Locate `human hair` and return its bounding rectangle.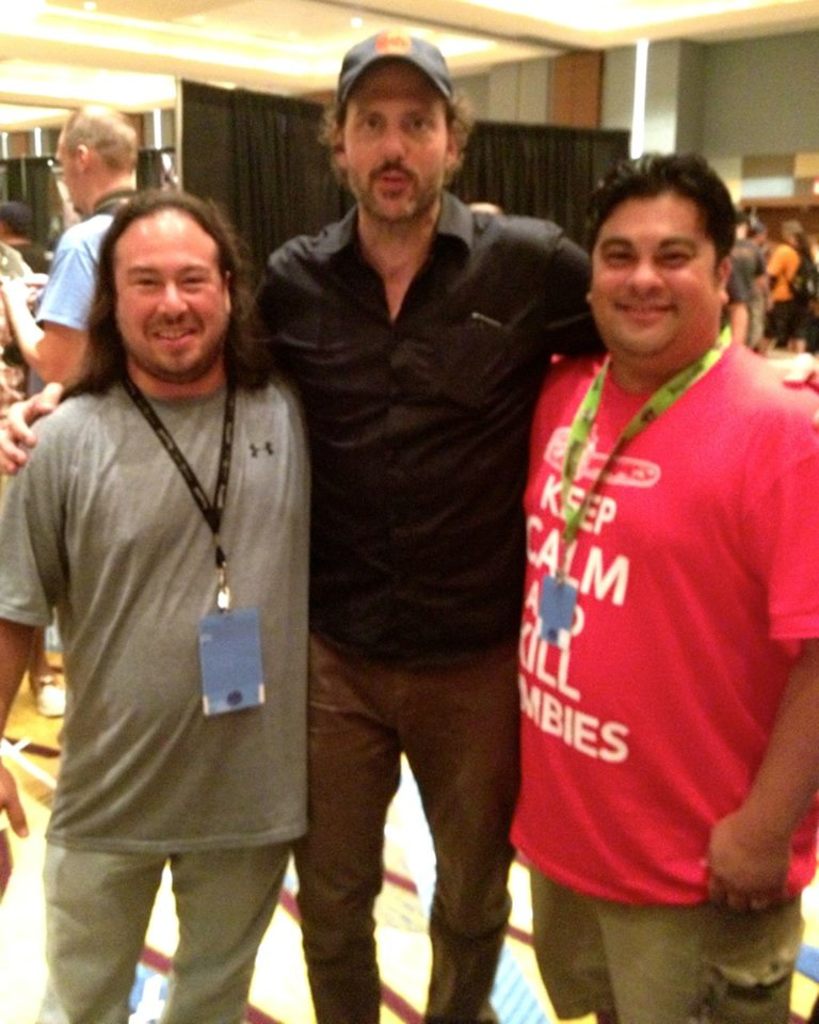
region(579, 144, 746, 241).
